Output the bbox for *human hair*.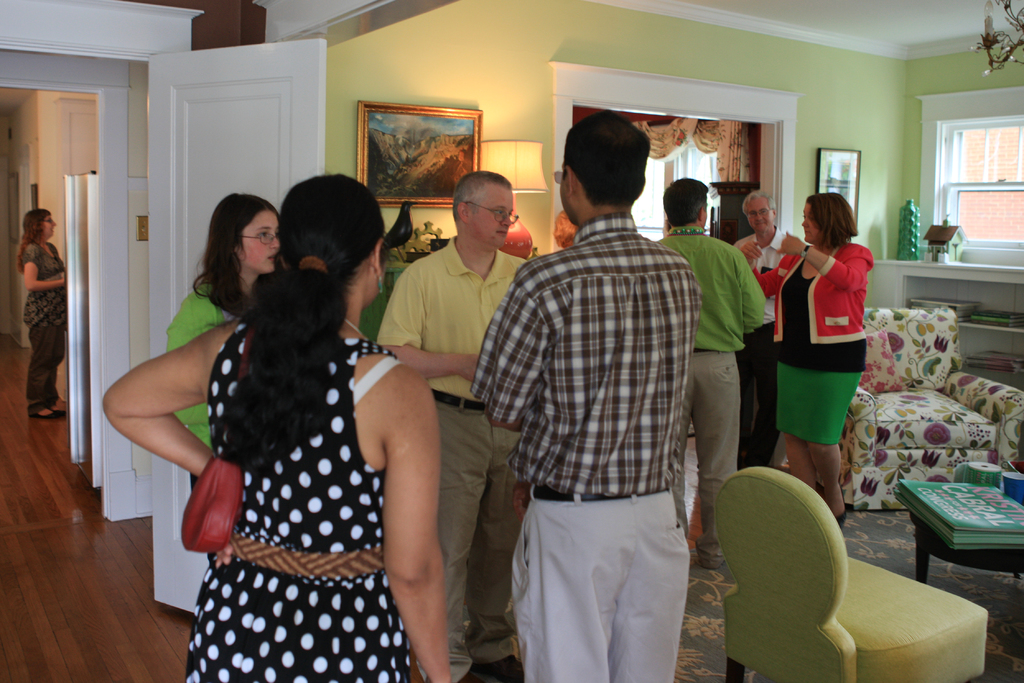
select_region(661, 178, 714, 227).
